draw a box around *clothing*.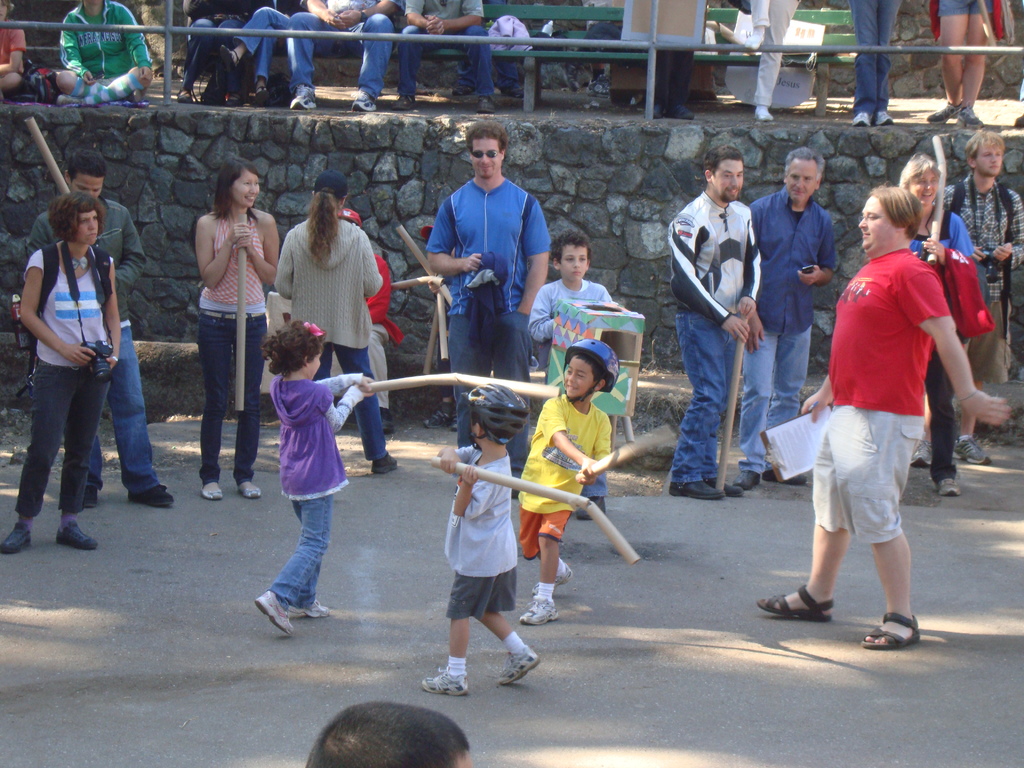
[266,375,355,610].
